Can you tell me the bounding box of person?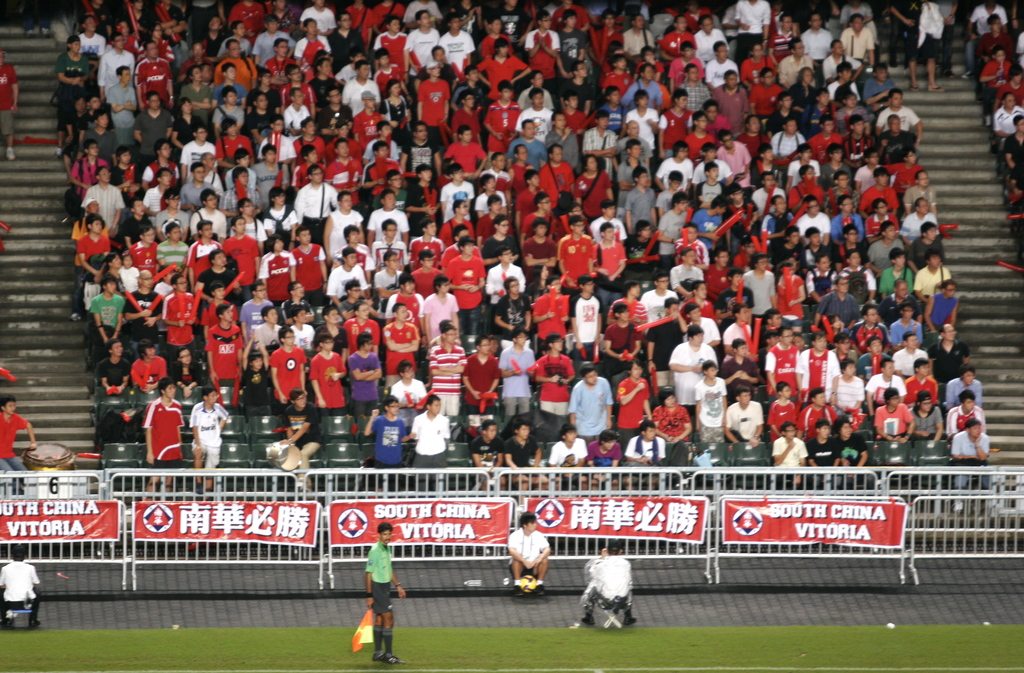
select_region(411, 395, 452, 494).
